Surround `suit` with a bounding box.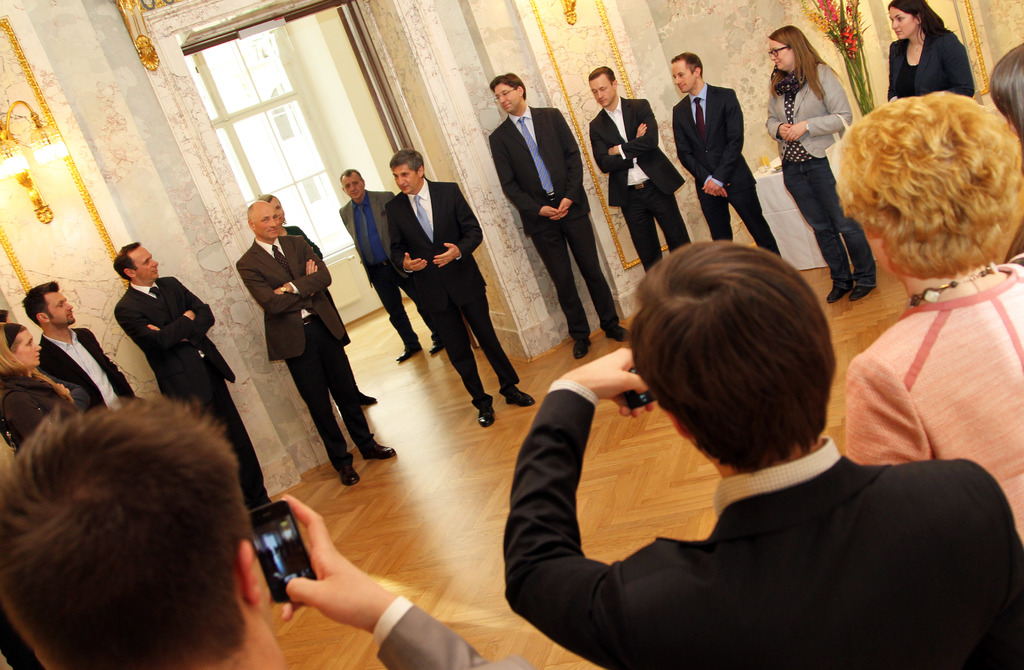
x1=500 y1=381 x2=1023 y2=669.
